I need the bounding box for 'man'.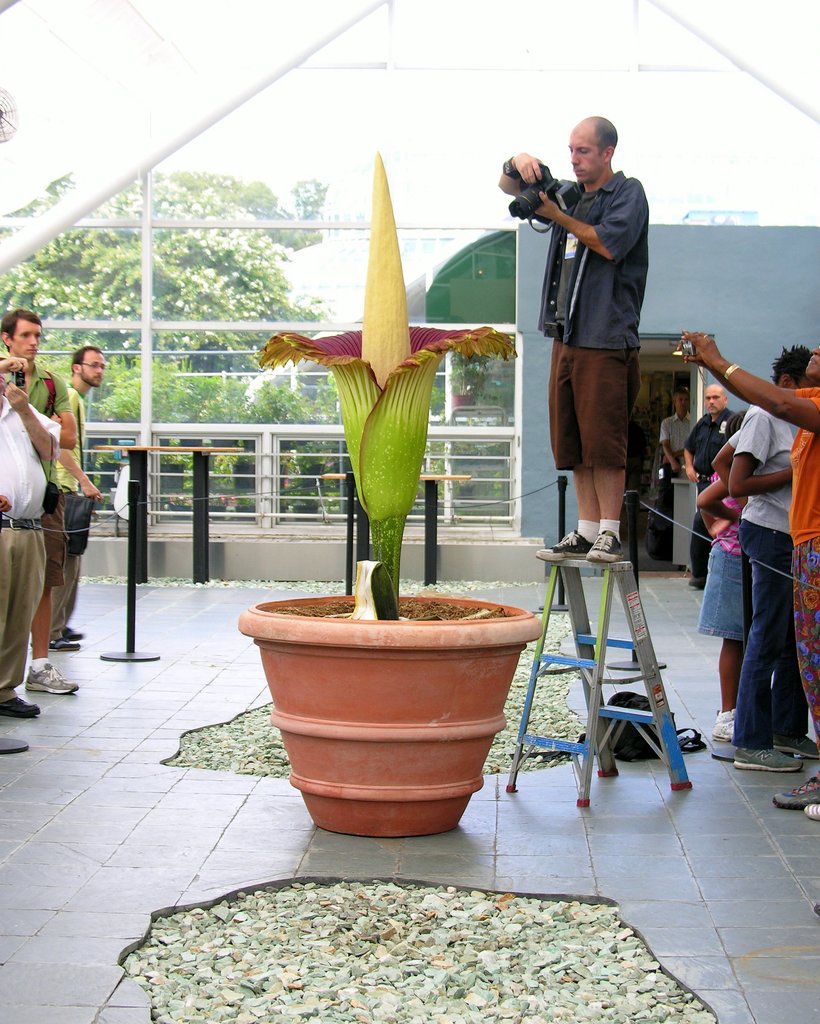
Here it is: 504,118,648,550.
